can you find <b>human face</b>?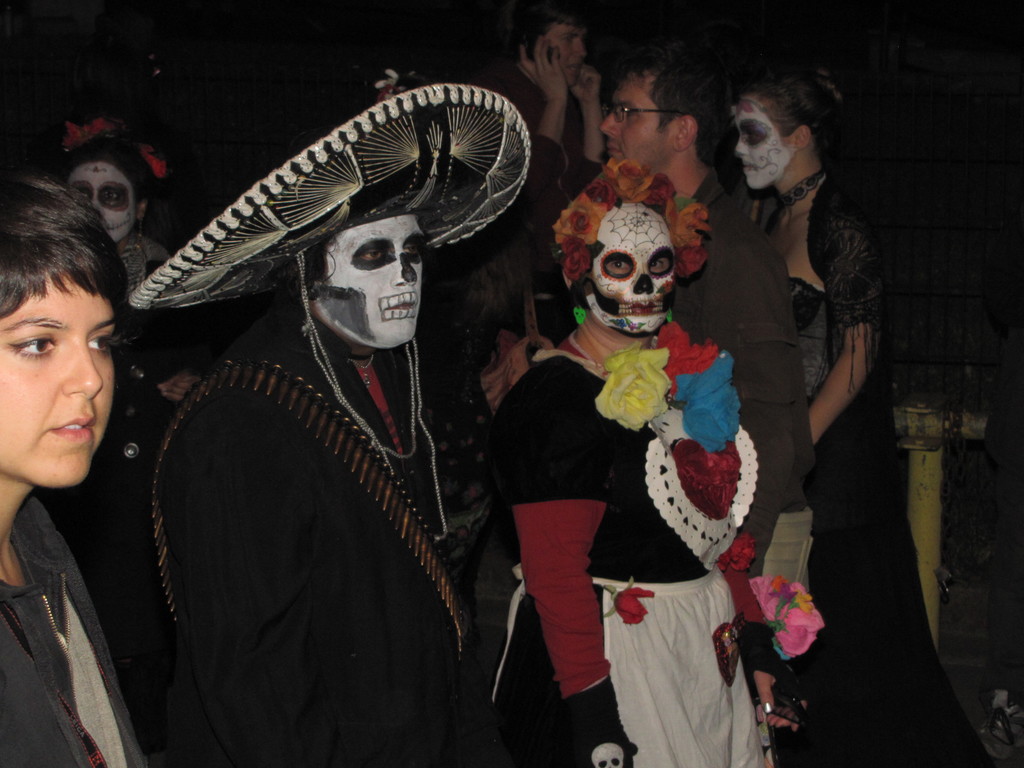
Yes, bounding box: [744,92,794,184].
